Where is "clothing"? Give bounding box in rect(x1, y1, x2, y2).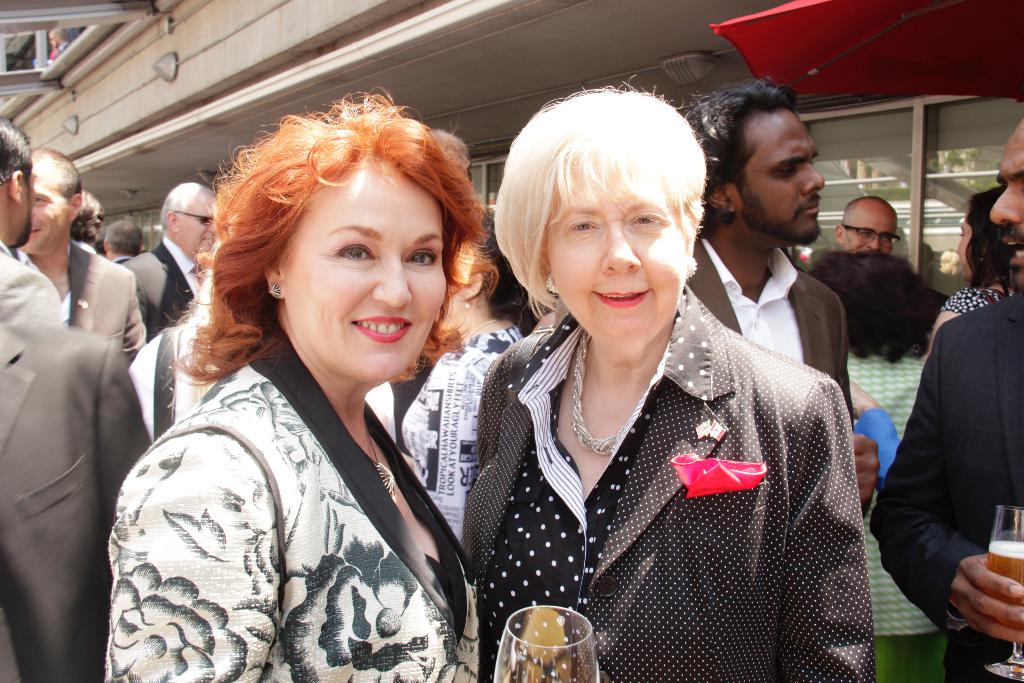
rect(118, 236, 201, 331).
